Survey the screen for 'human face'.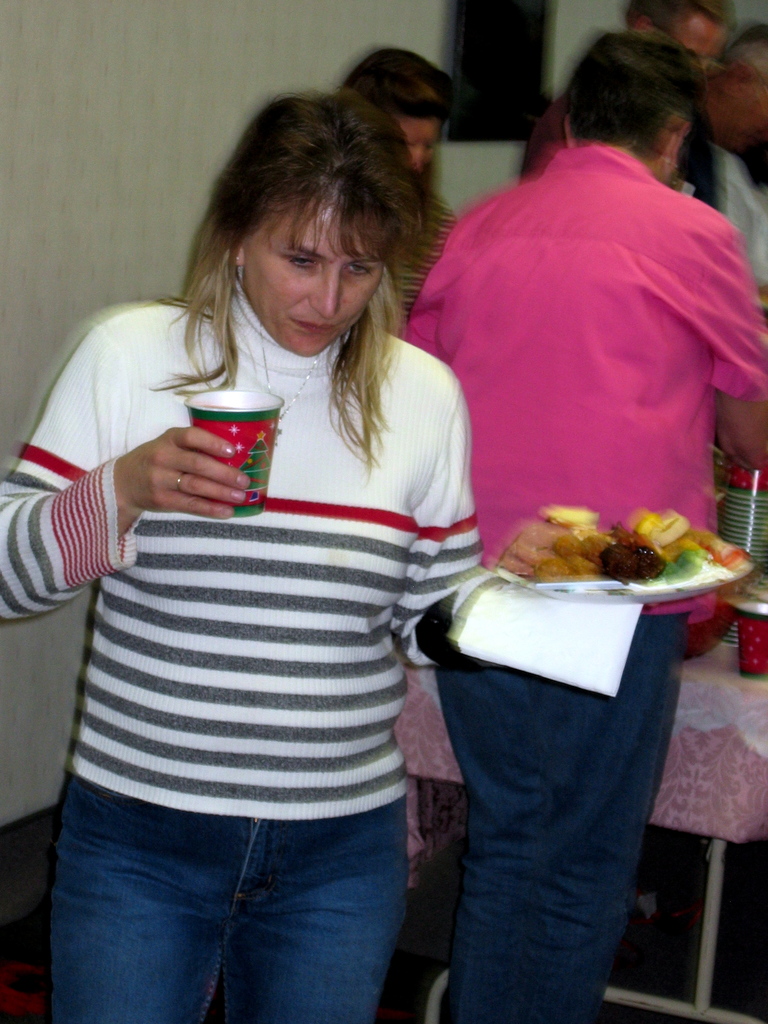
Survey found: 673:0:732:82.
